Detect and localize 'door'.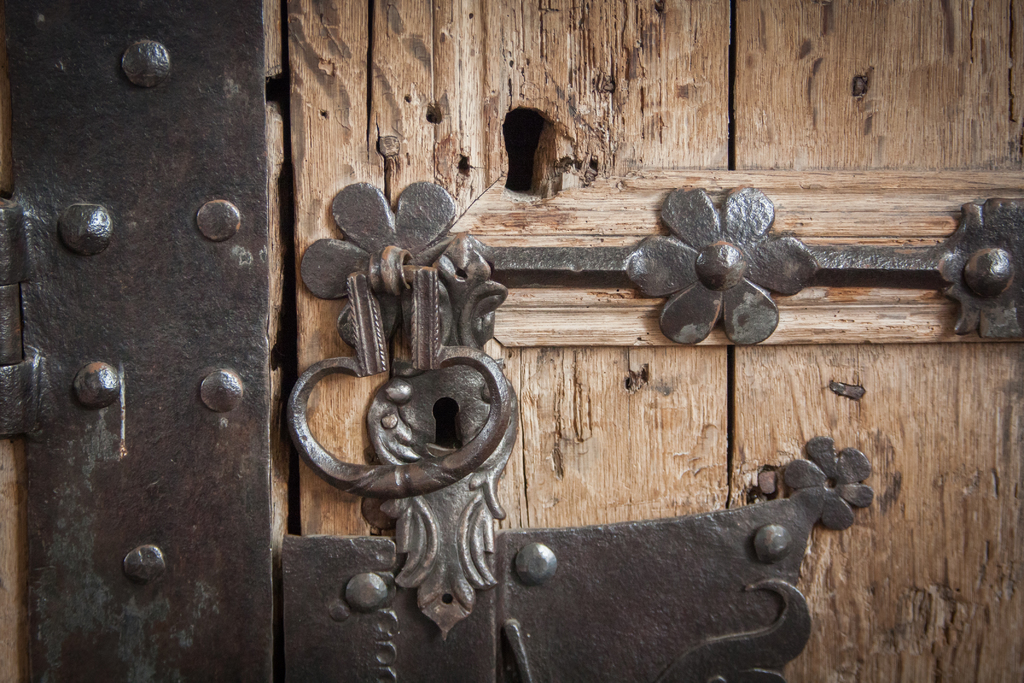
Localized at [282,1,1019,679].
